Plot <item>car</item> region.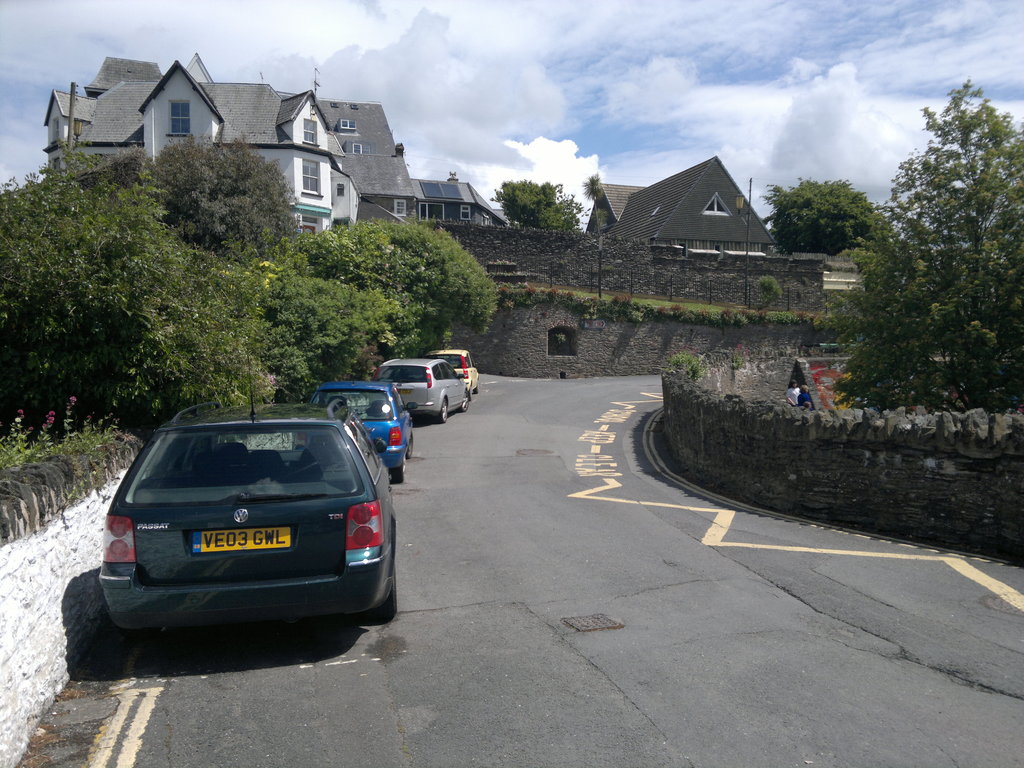
Plotted at (left=372, top=355, right=470, bottom=422).
